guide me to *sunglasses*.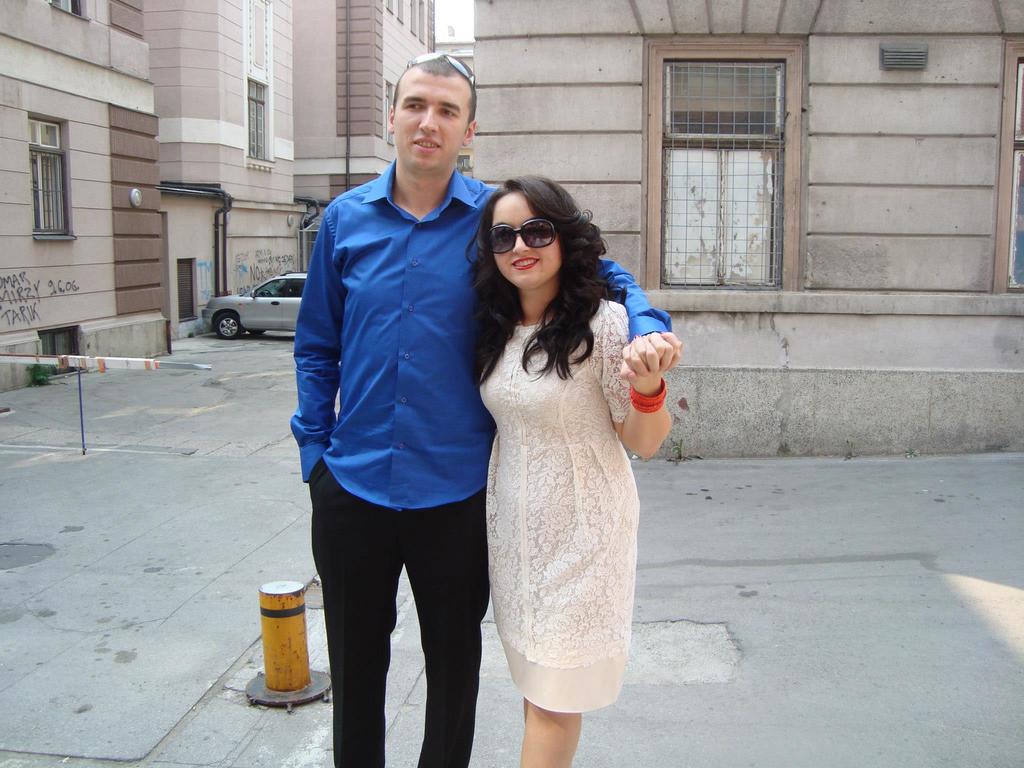
Guidance: (x1=488, y1=218, x2=561, y2=257).
